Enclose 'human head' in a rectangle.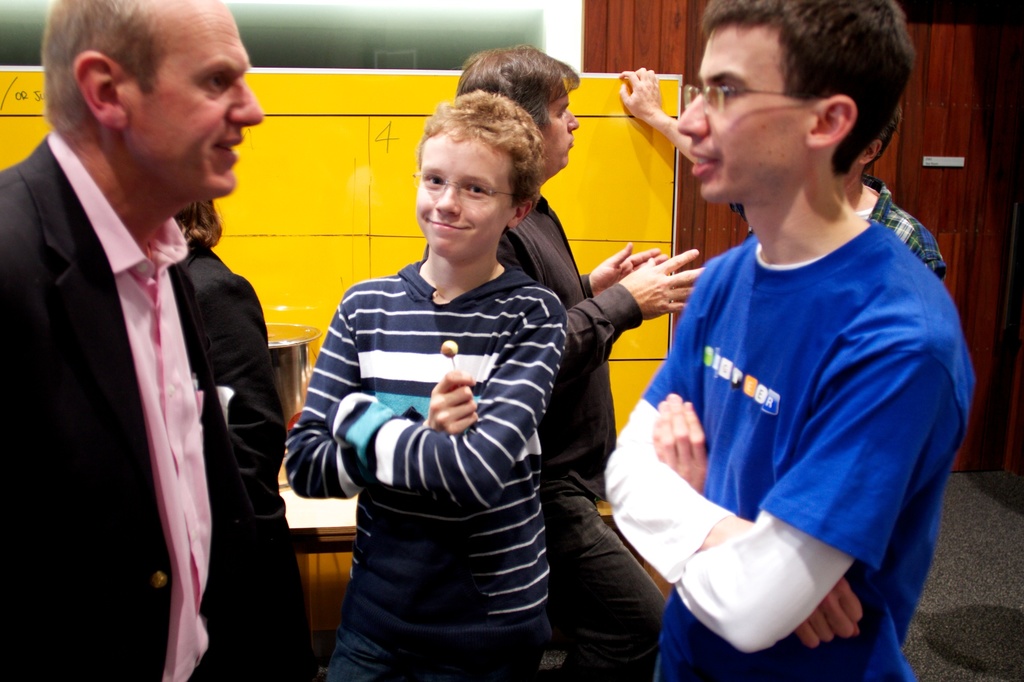
x1=454, y1=42, x2=584, y2=180.
